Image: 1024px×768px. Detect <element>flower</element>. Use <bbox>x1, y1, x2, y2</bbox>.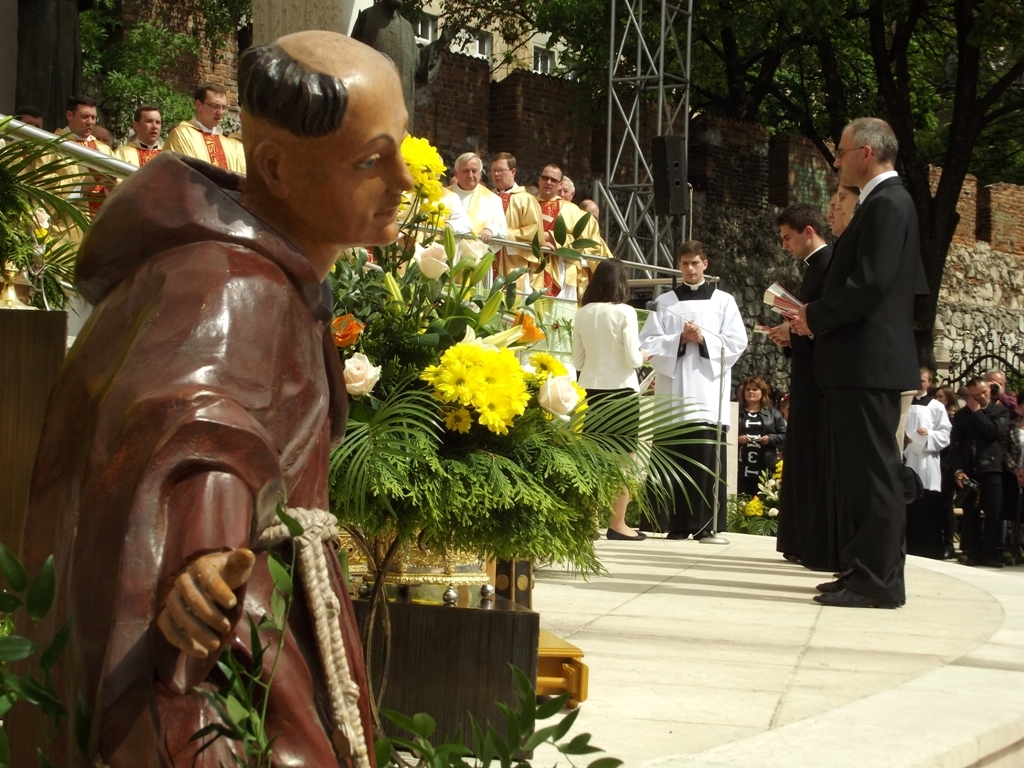
<bbox>345, 352, 384, 399</bbox>.
